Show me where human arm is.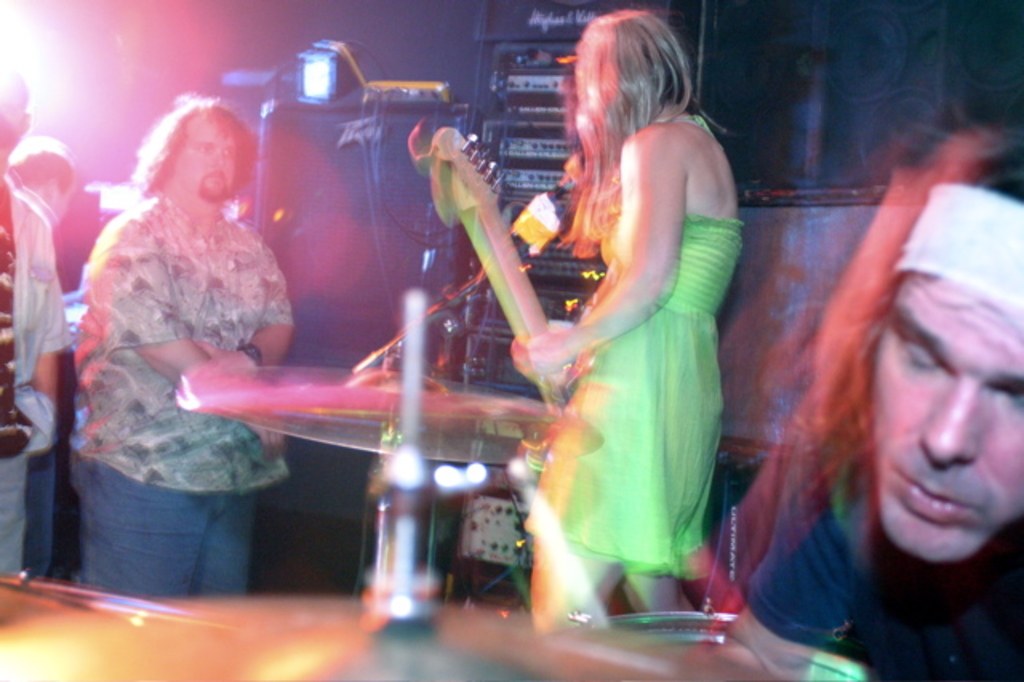
human arm is at [left=205, top=248, right=299, bottom=370].
